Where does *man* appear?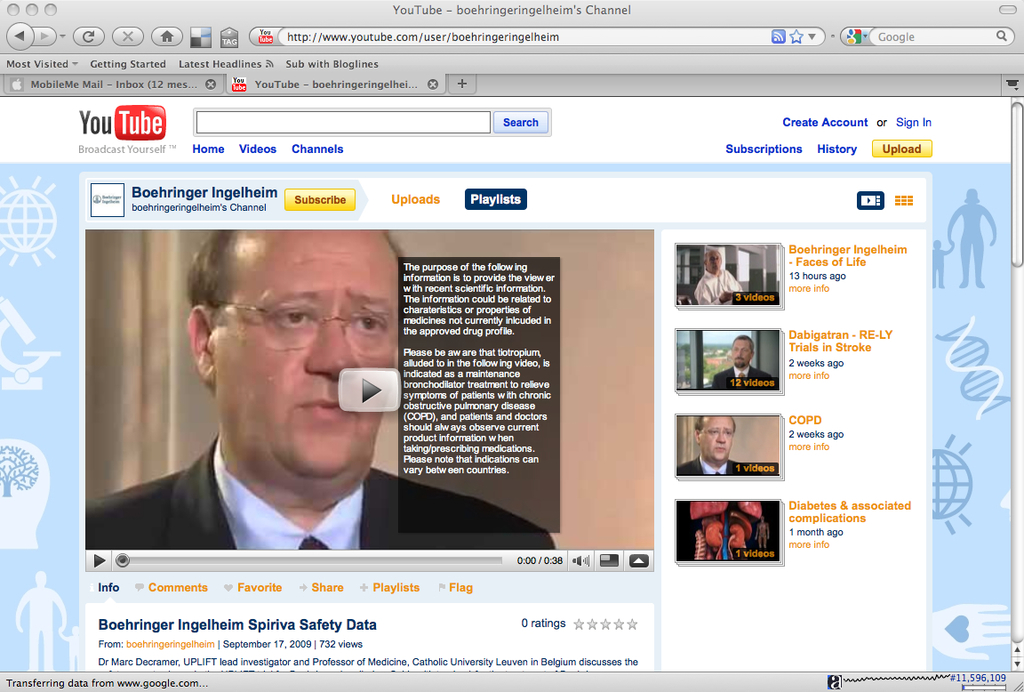
Appears at 21:569:68:671.
